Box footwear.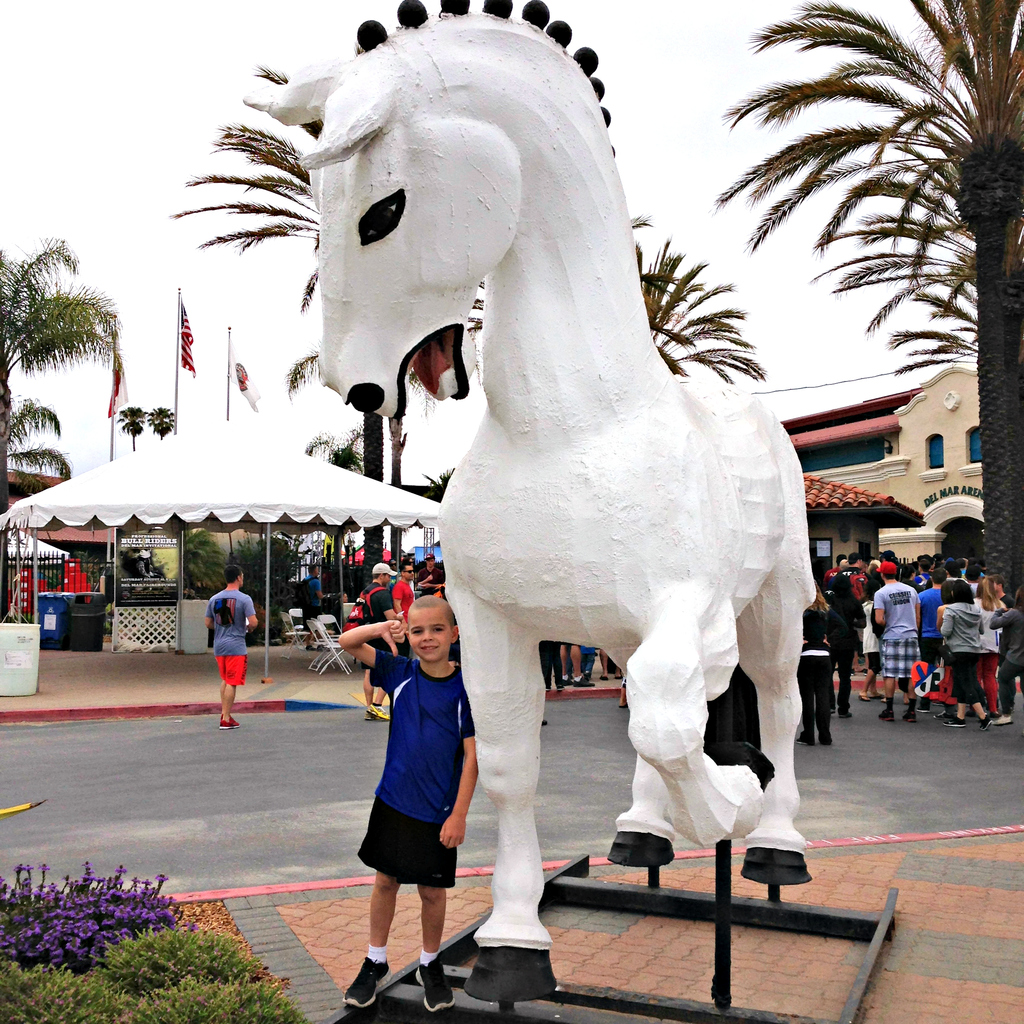
{"x1": 879, "y1": 714, "x2": 893, "y2": 721}.
